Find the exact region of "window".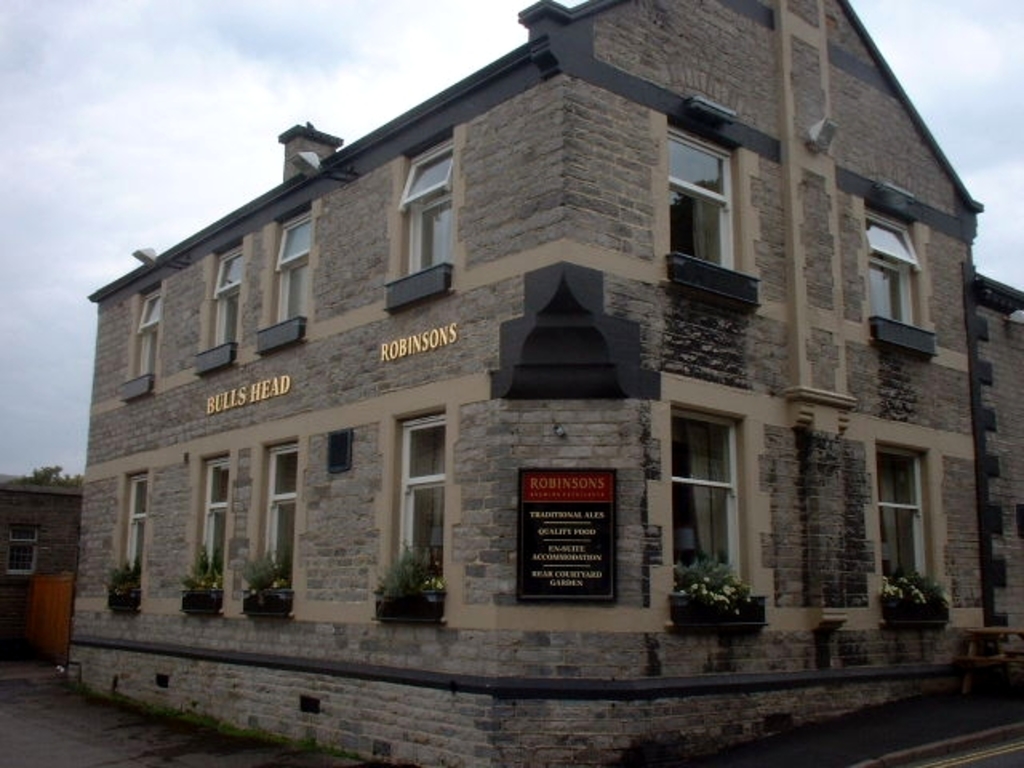
Exact region: (861, 200, 925, 341).
